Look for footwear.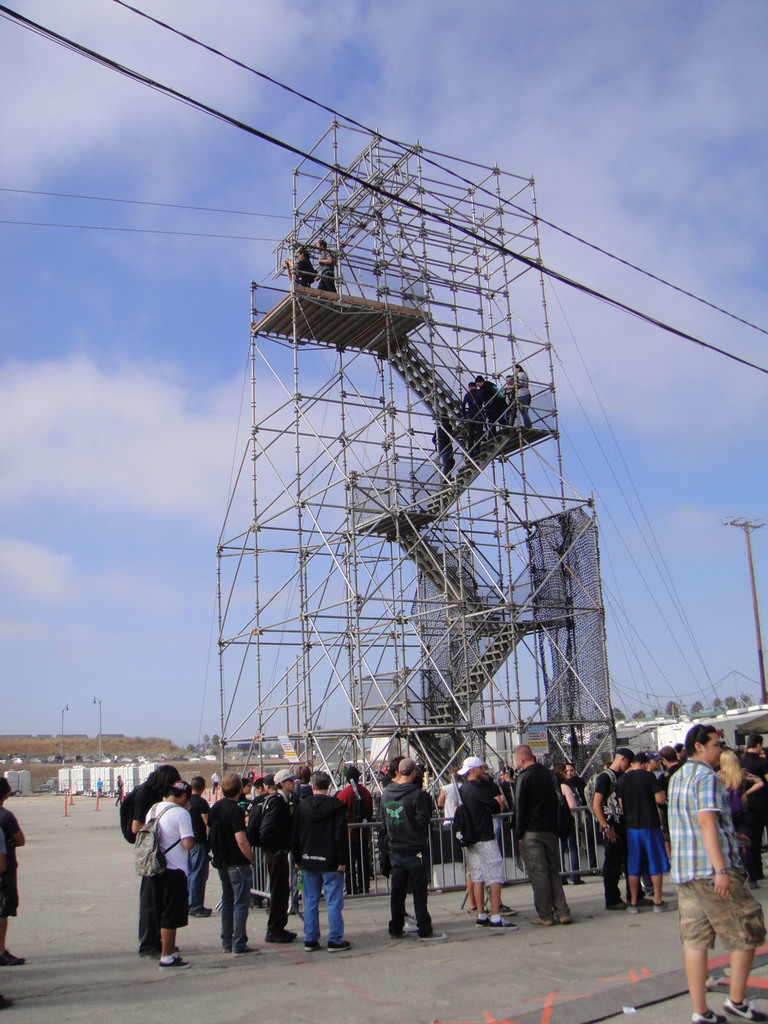
Found: [574,877,585,884].
